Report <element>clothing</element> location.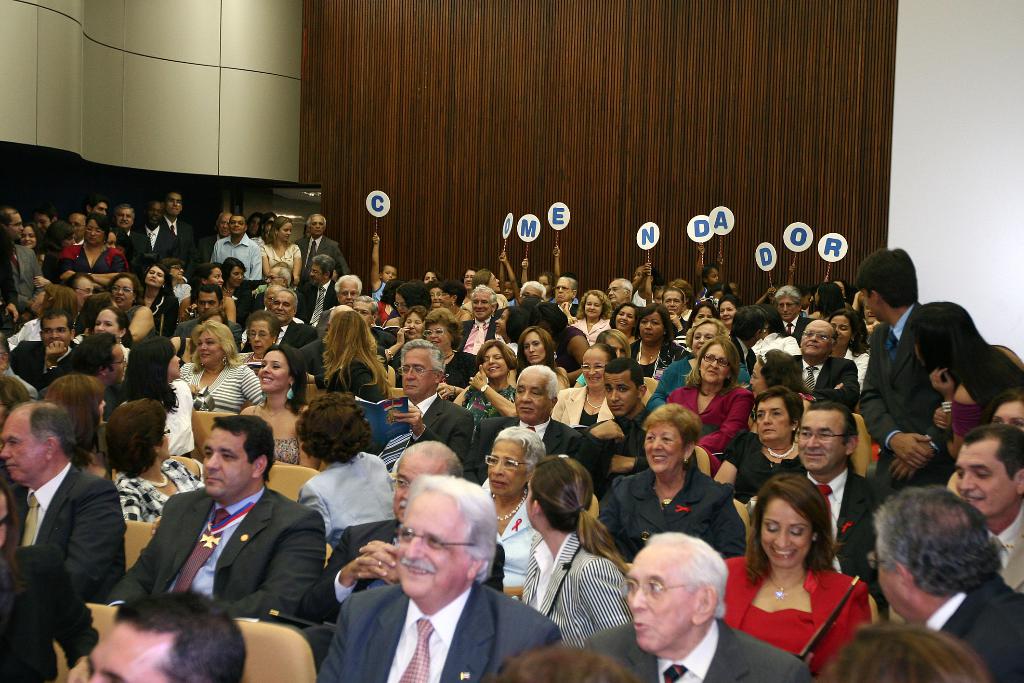
Report: <box>661,381,754,469</box>.
